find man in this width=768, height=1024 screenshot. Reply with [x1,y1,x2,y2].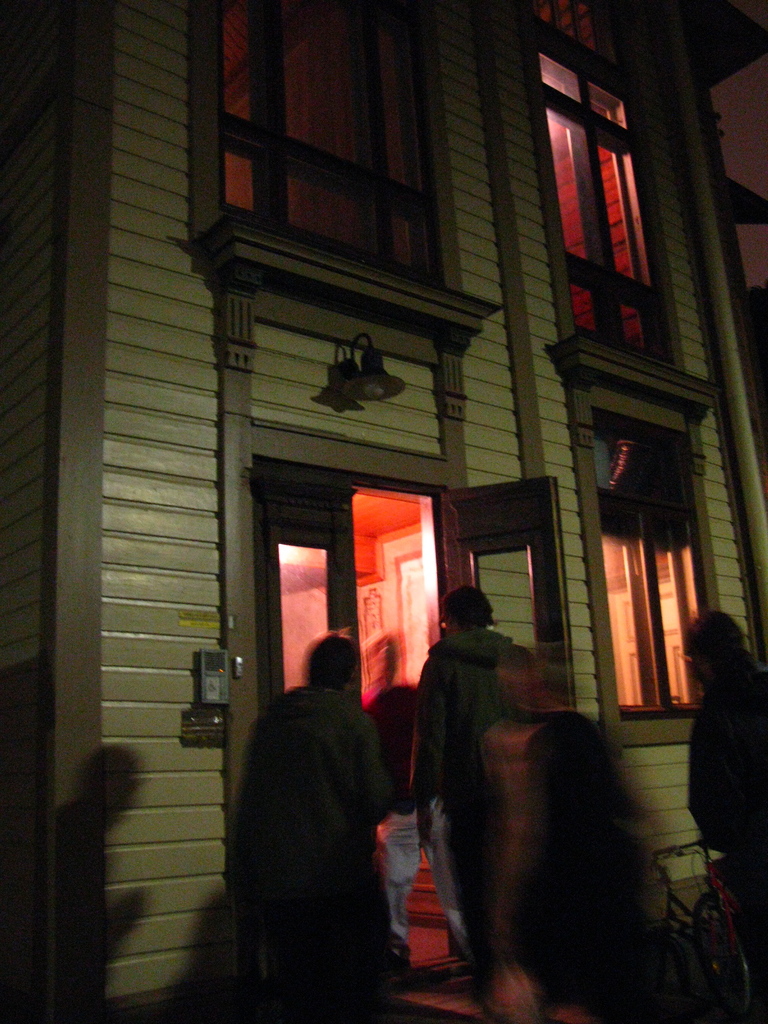
[415,572,554,963].
